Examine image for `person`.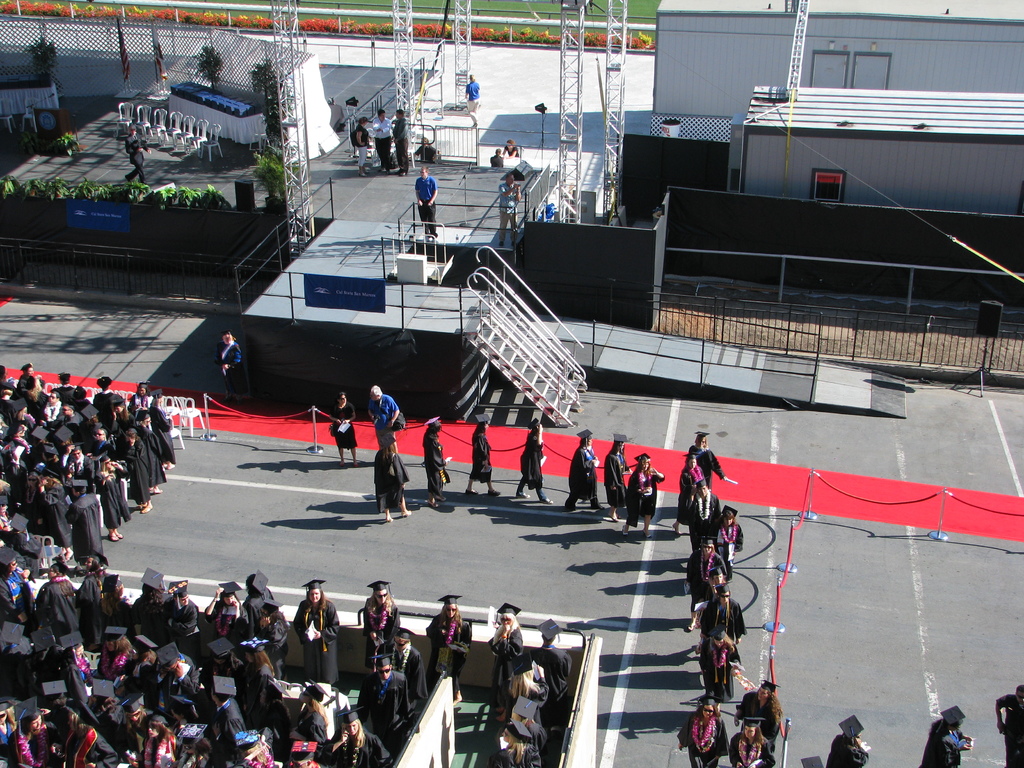
Examination result: [x1=207, y1=636, x2=241, y2=678].
